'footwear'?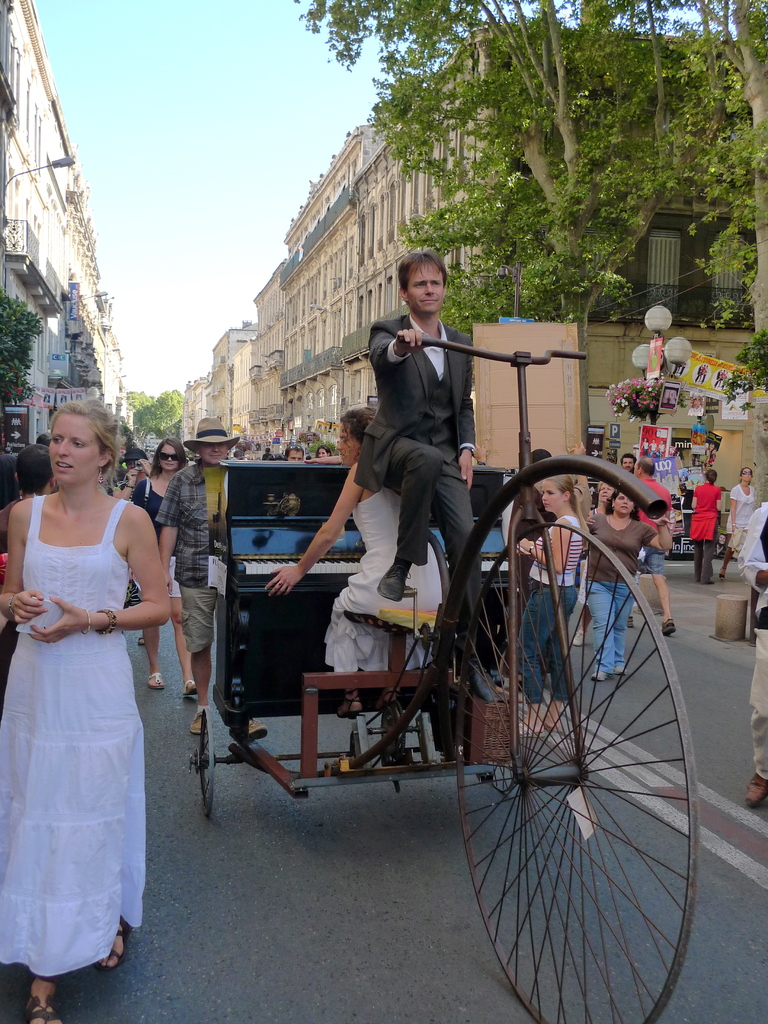
box=[182, 679, 198, 700]
